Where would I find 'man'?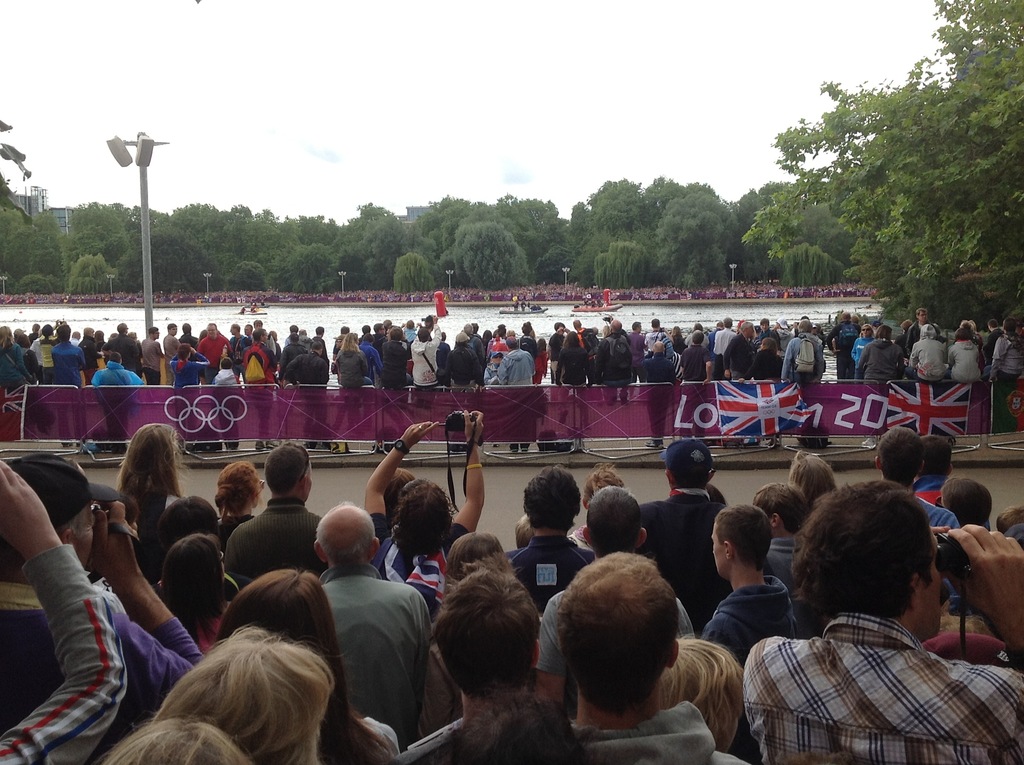
At box(717, 487, 1021, 758).
